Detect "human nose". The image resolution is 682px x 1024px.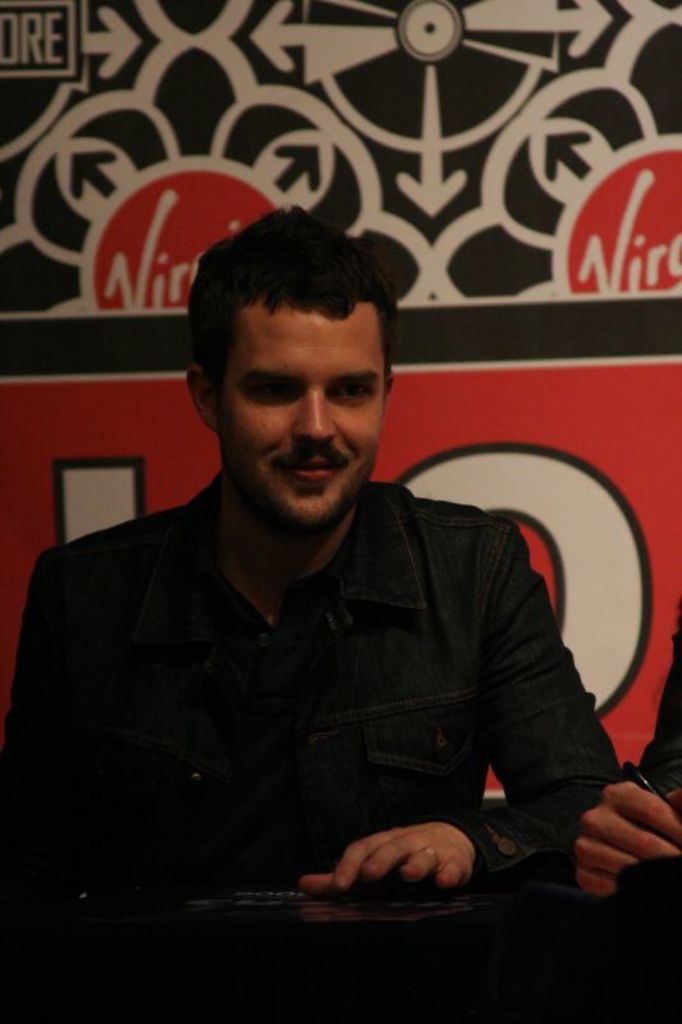
288, 383, 338, 451.
